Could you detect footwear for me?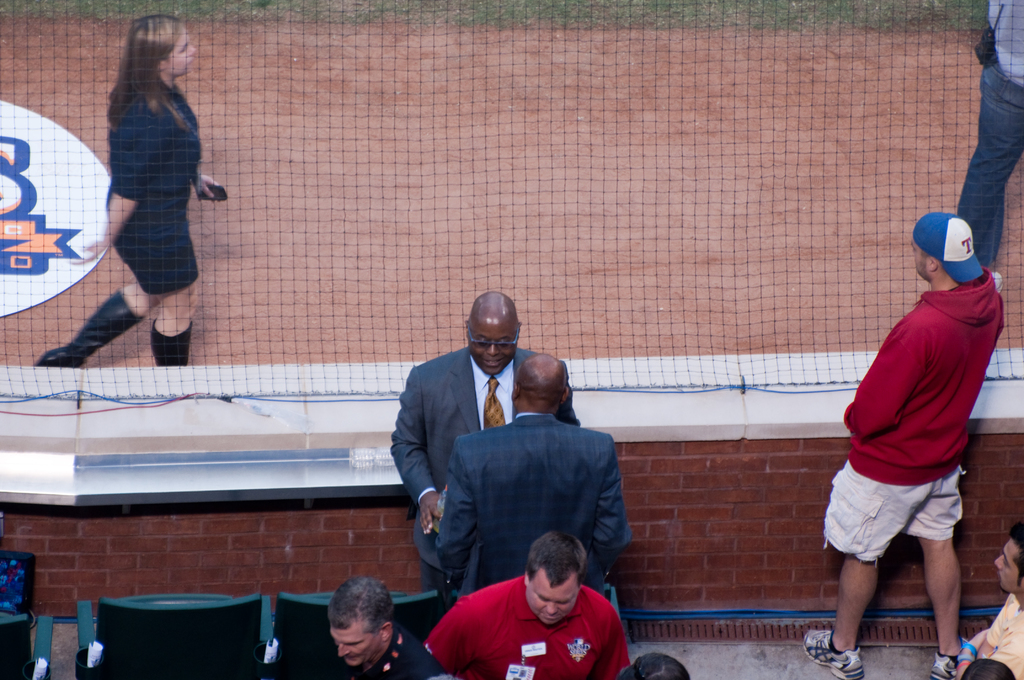
Detection result: box(35, 288, 143, 369).
